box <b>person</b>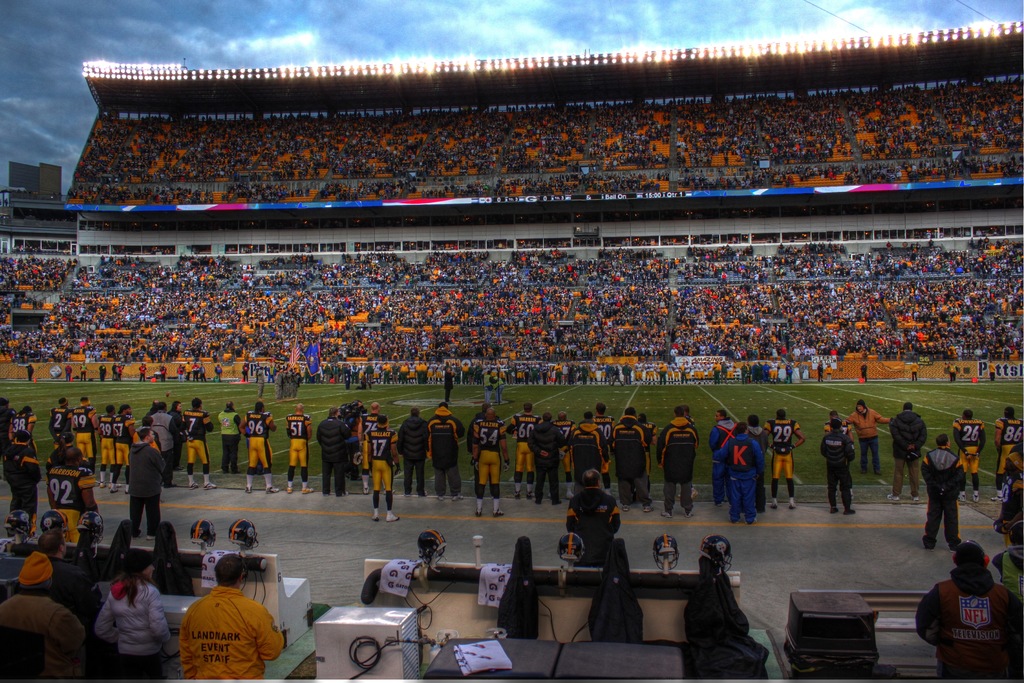
bbox=[918, 435, 963, 541]
